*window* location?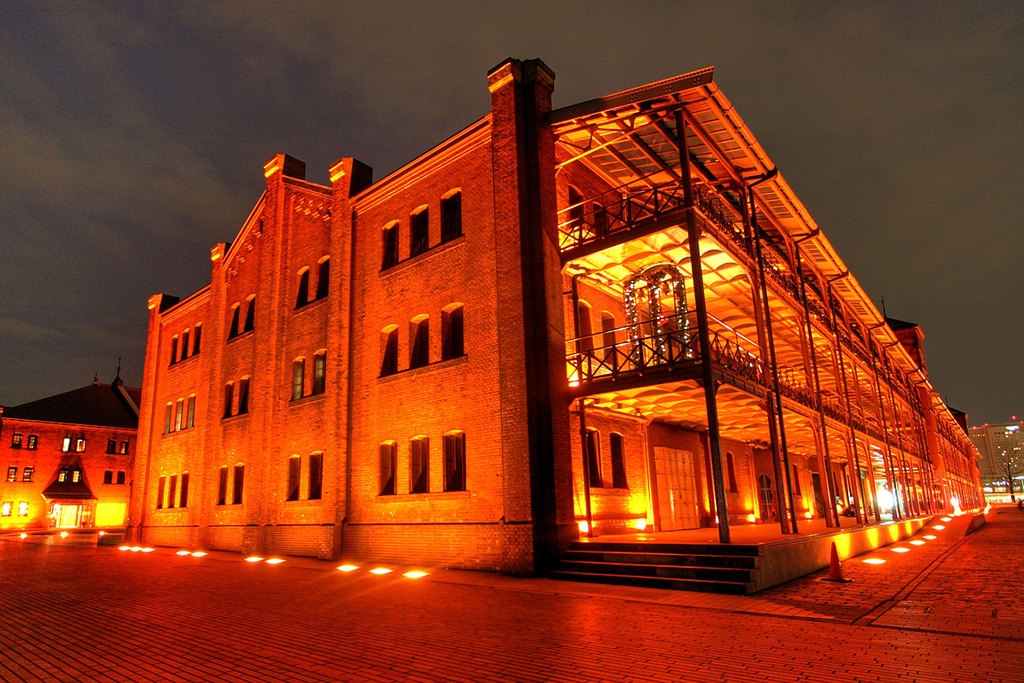
pyautogui.locateOnScreen(403, 203, 429, 259)
